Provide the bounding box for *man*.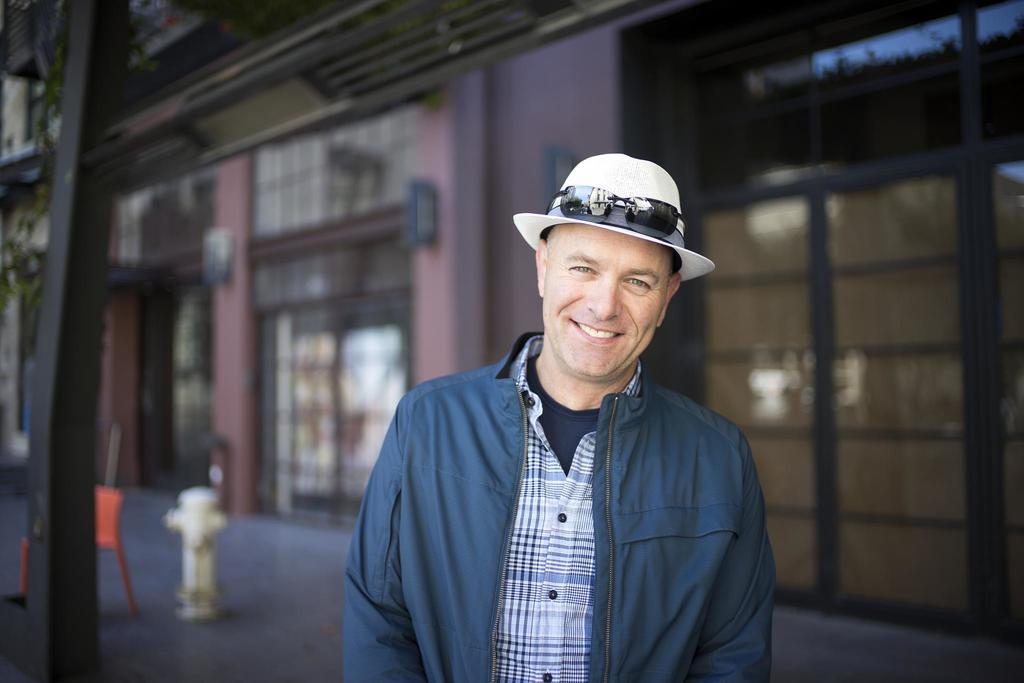
337, 137, 787, 670.
